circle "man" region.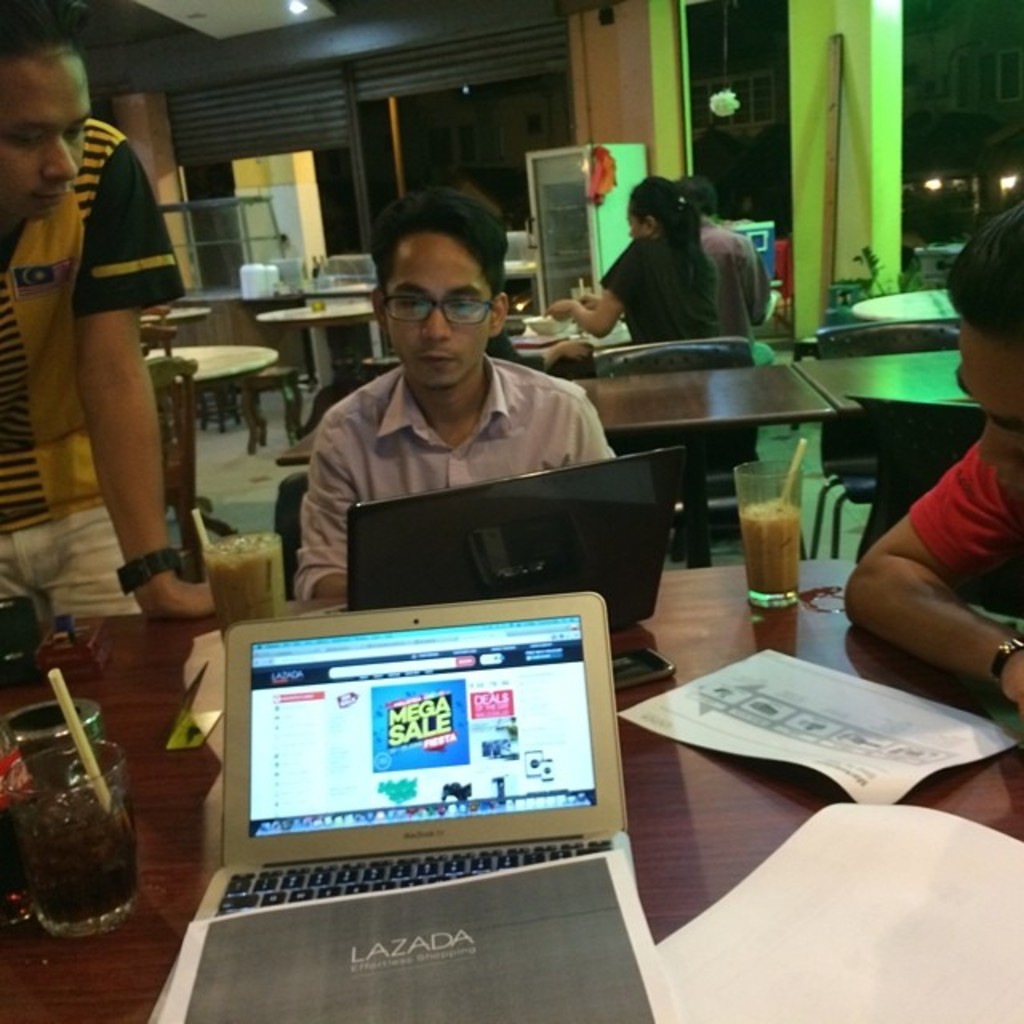
Region: Rect(248, 202, 666, 616).
